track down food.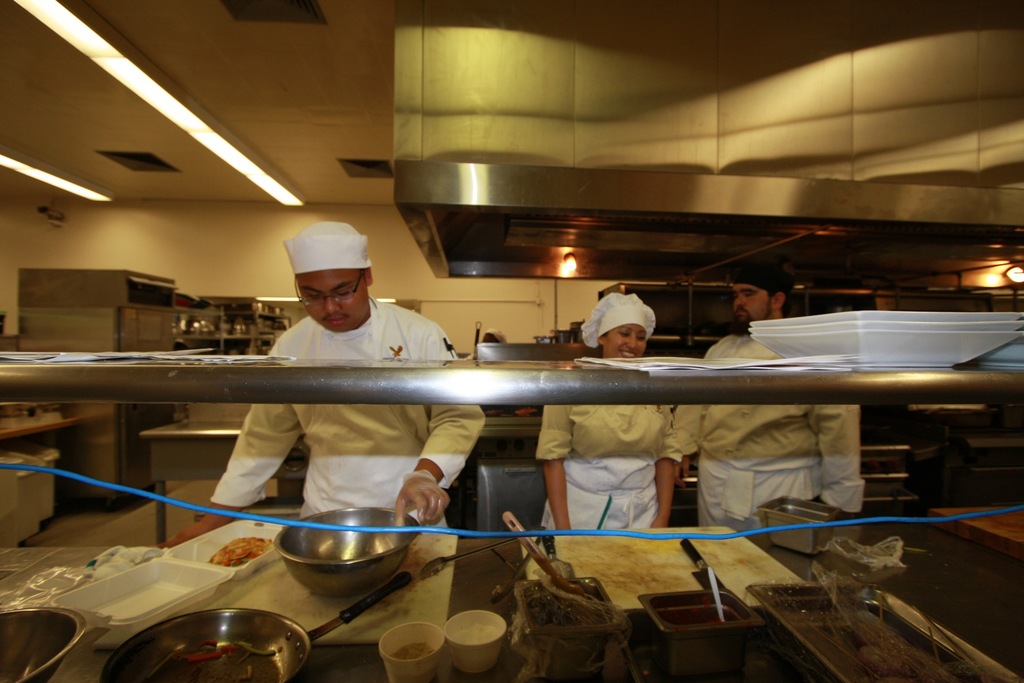
Tracked to {"left": 169, "top": 638, "right": 286, "bottom": 666}.
